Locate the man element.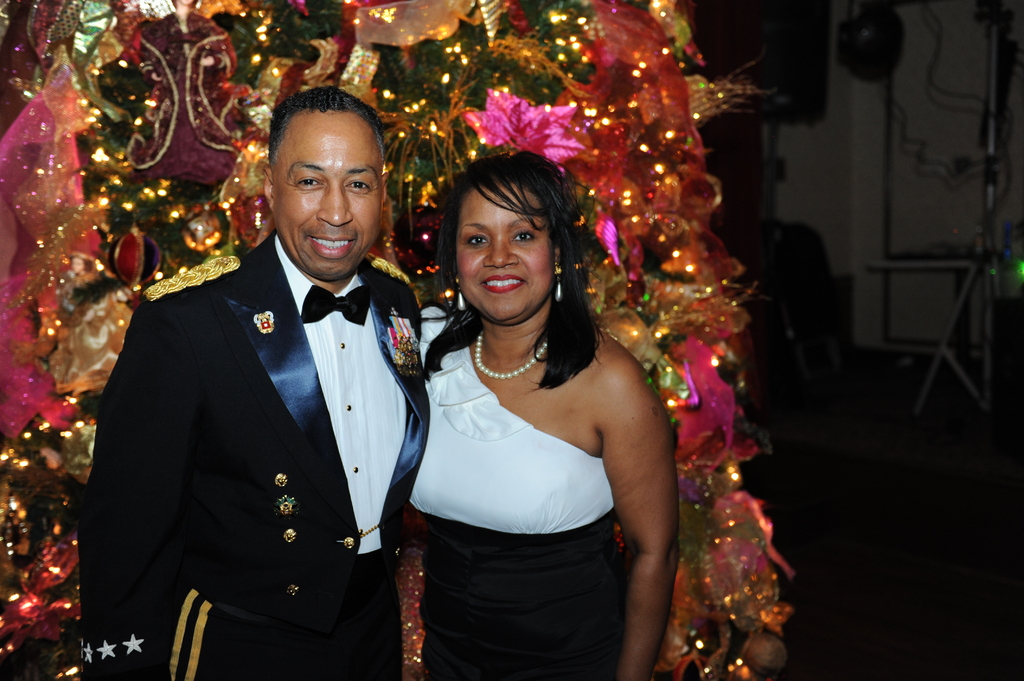
Element bbox: box=[92, 85, 442, 675].
